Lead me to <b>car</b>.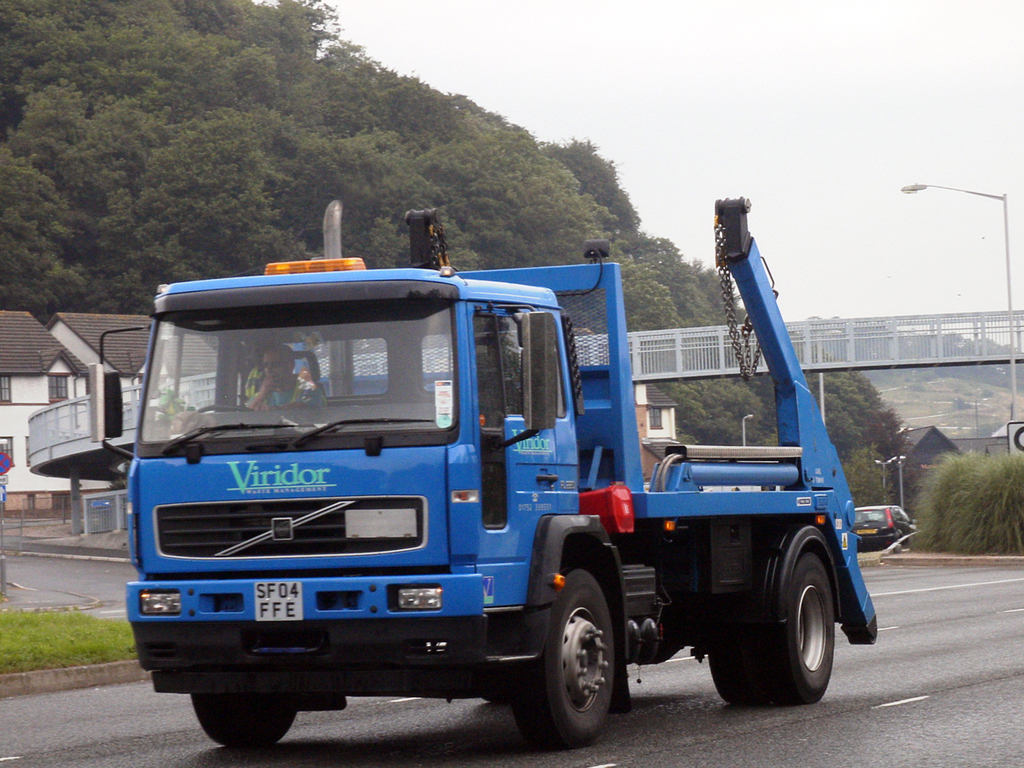
Lead to pyautogui.locateOnScreen(849, 499, 918, 550).
